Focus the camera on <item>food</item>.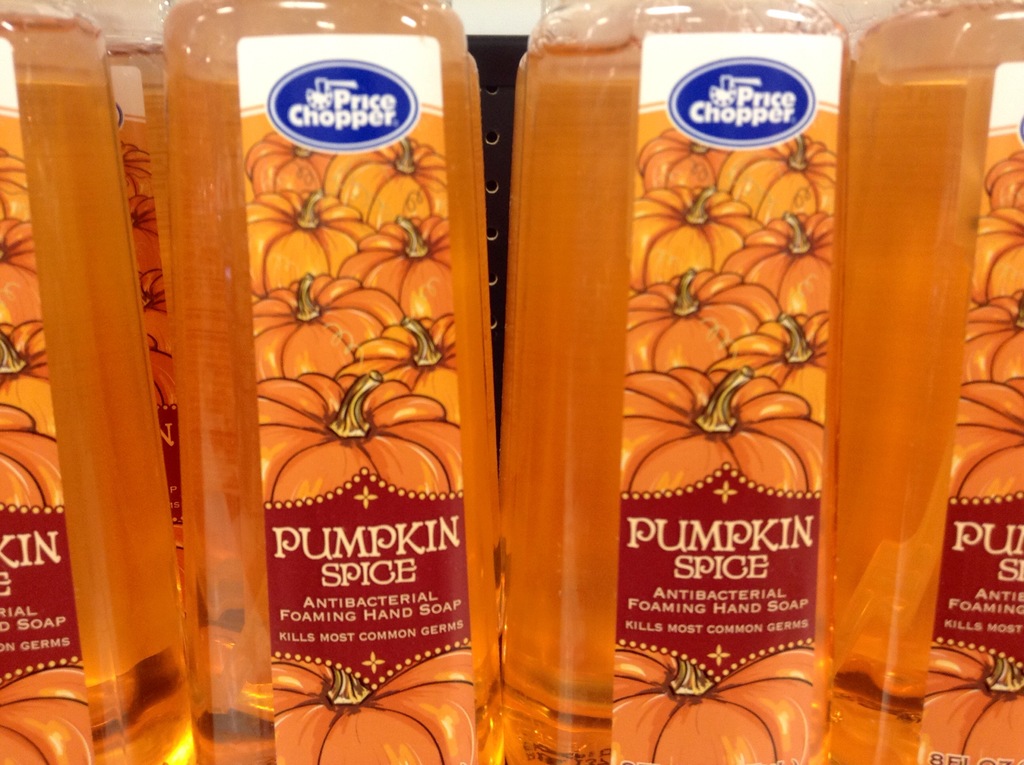
Focus region: box=[623, 264, 787, 376].
